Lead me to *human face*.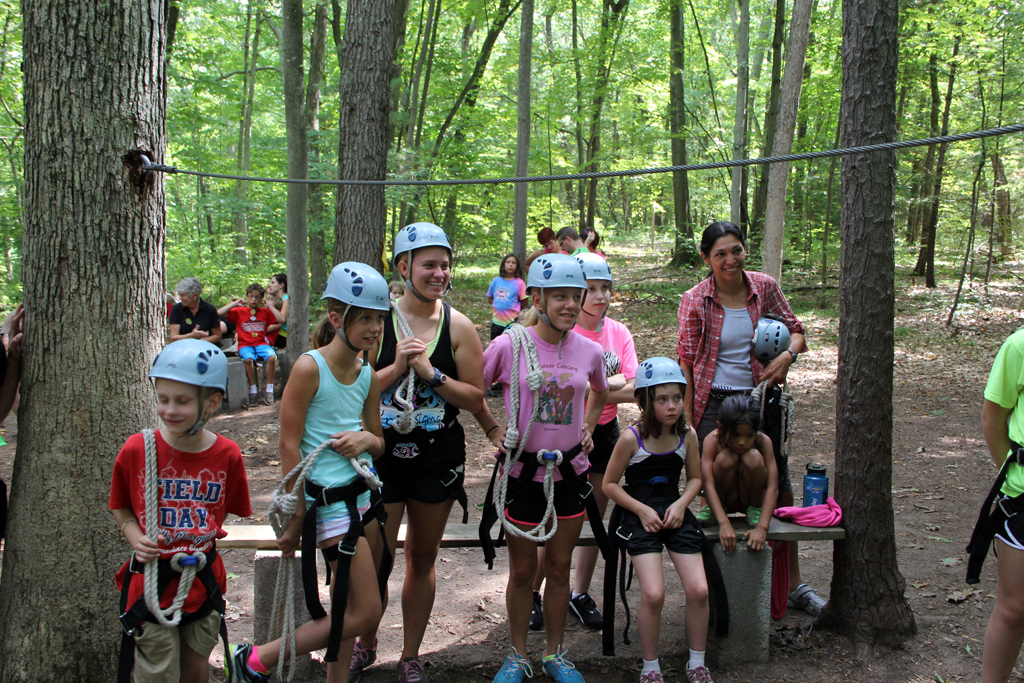
Lead to (left=347, top=307, right=381, bottom=352).
